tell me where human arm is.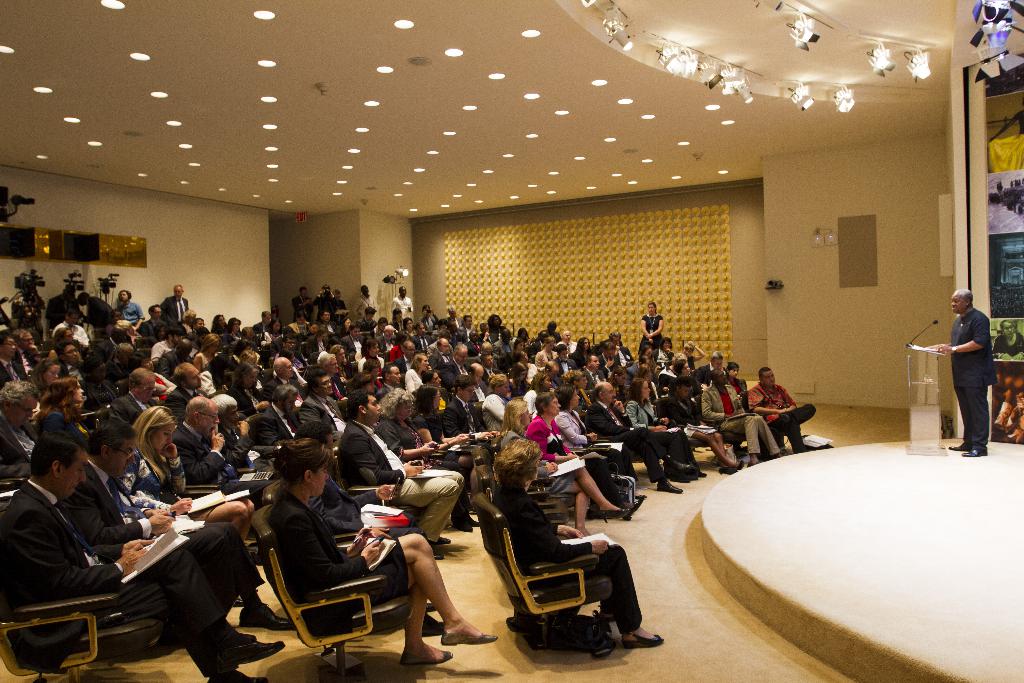
human arm is at 254,324,257,325.
